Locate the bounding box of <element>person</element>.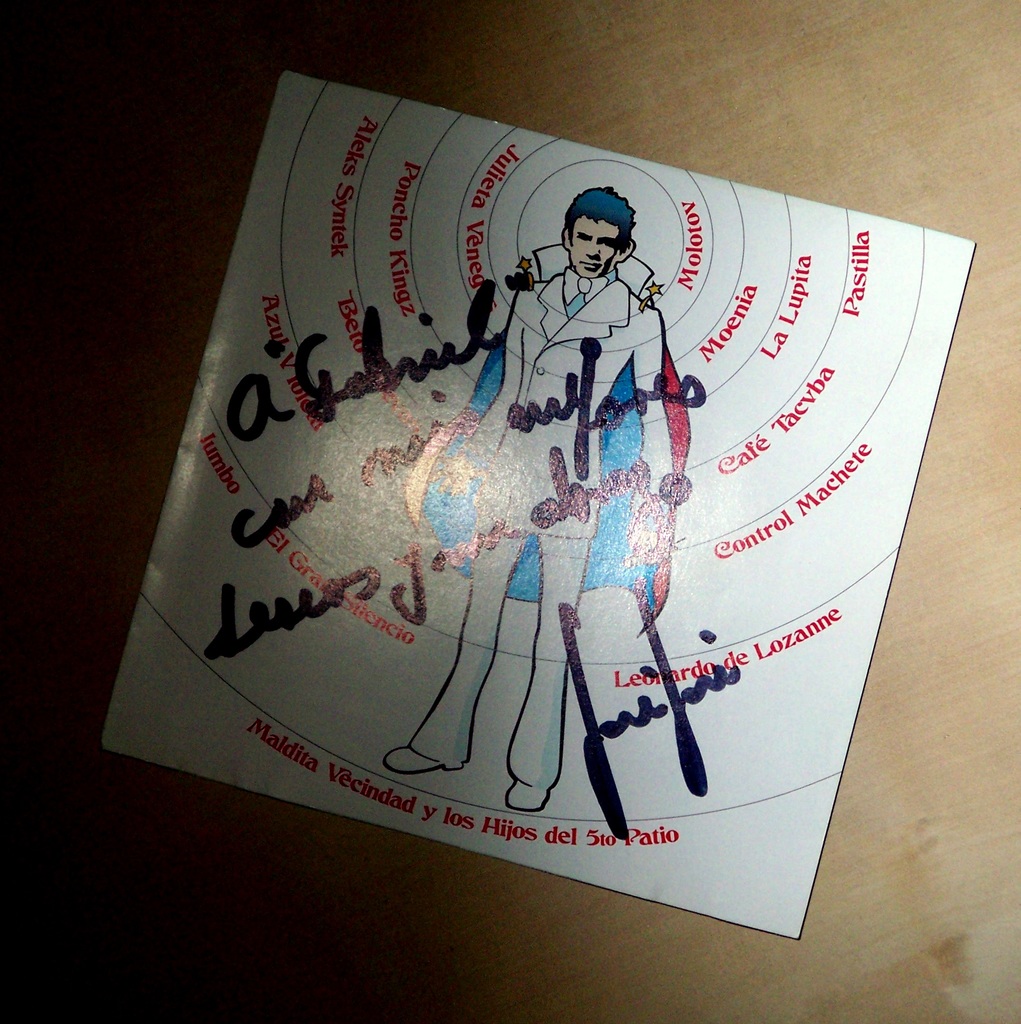
Bounding box: 302, 152, 727, 838.
